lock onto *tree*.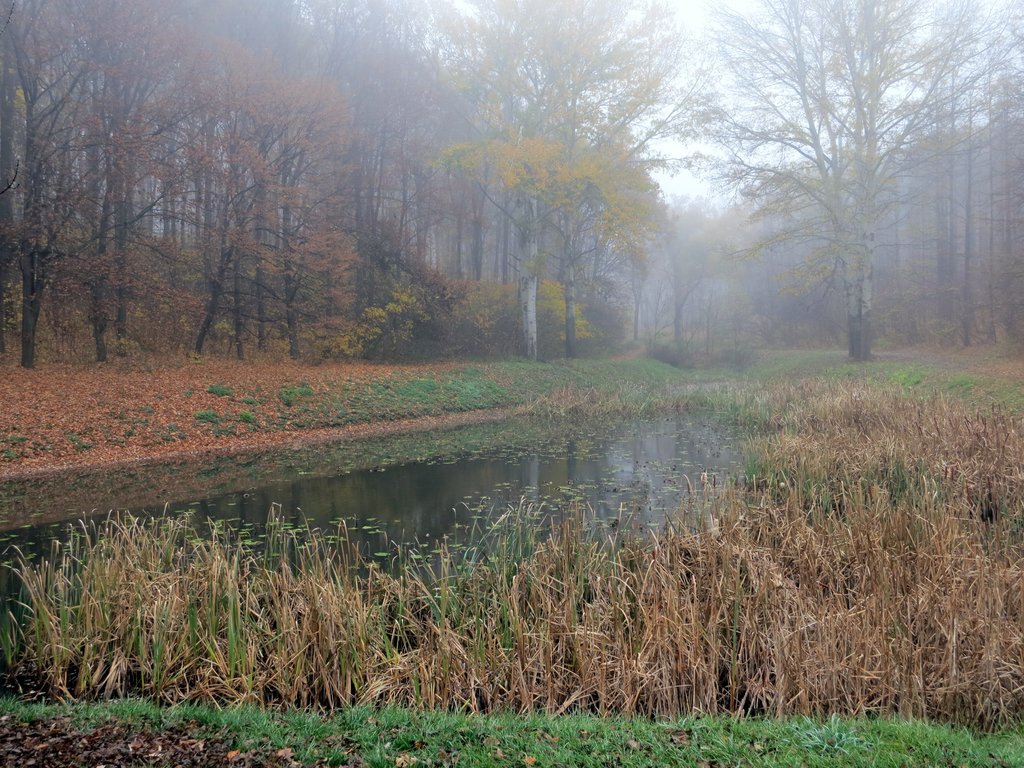
Locked: detection(538, 0, 705, 367).
